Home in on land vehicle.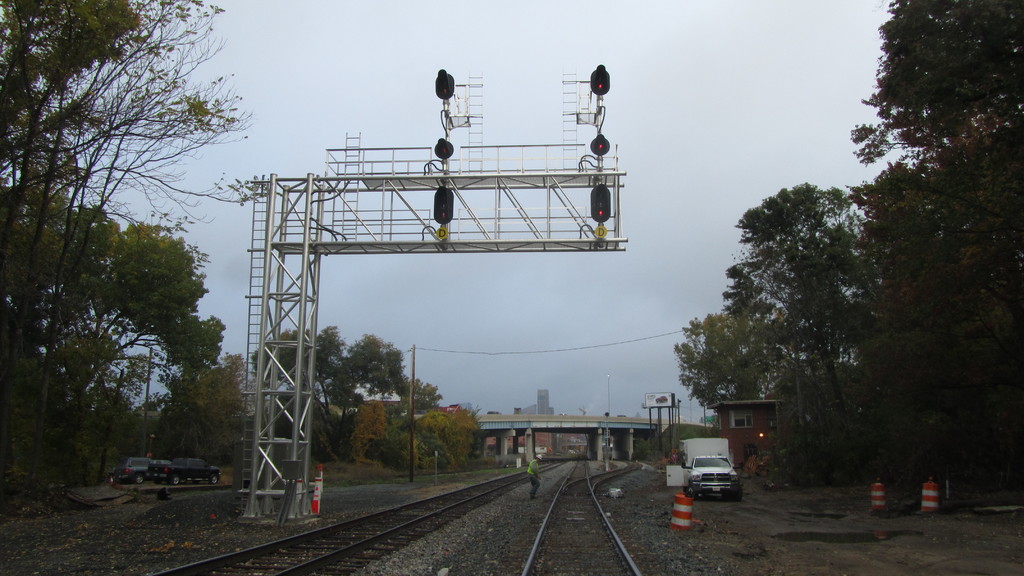
Homed in at (left=113, top=454, right=172, bottom=485).
